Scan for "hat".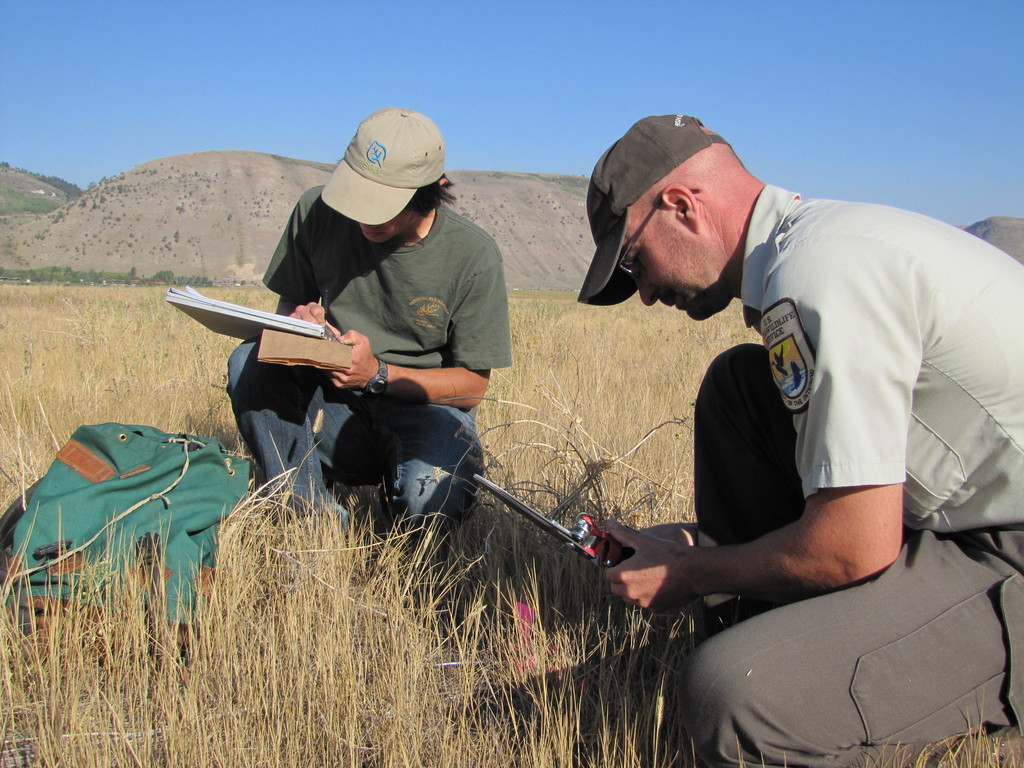
Scan result: rect(320, 109, 446, 229).
